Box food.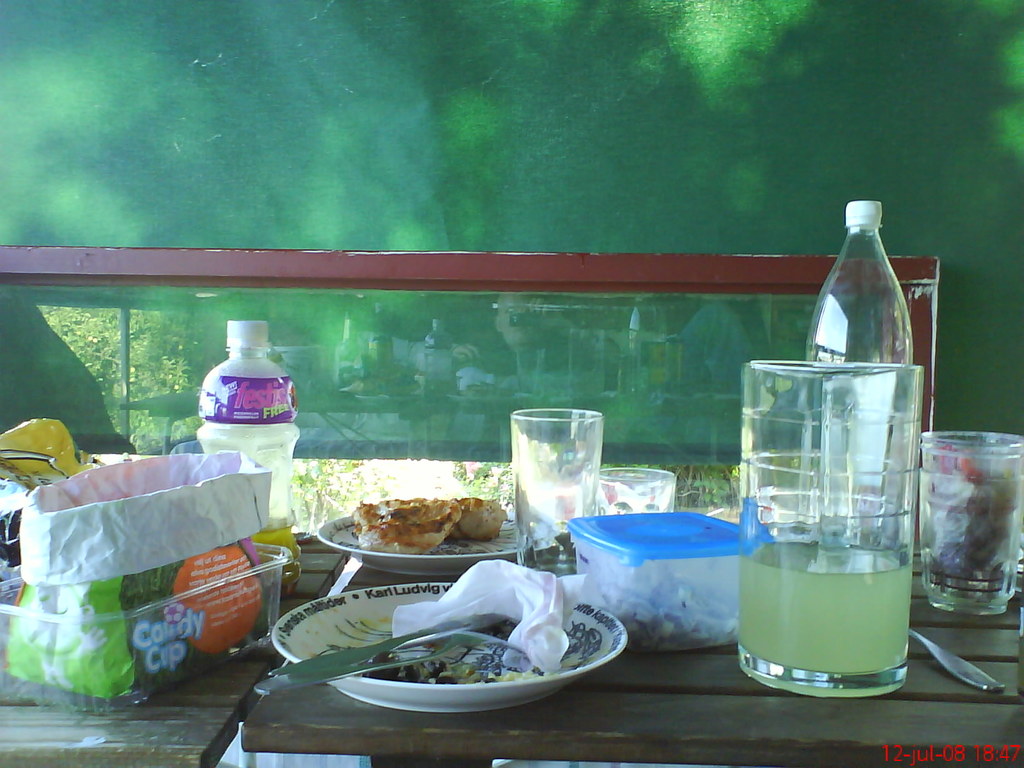
bbox(342, 496, 476, 563).
